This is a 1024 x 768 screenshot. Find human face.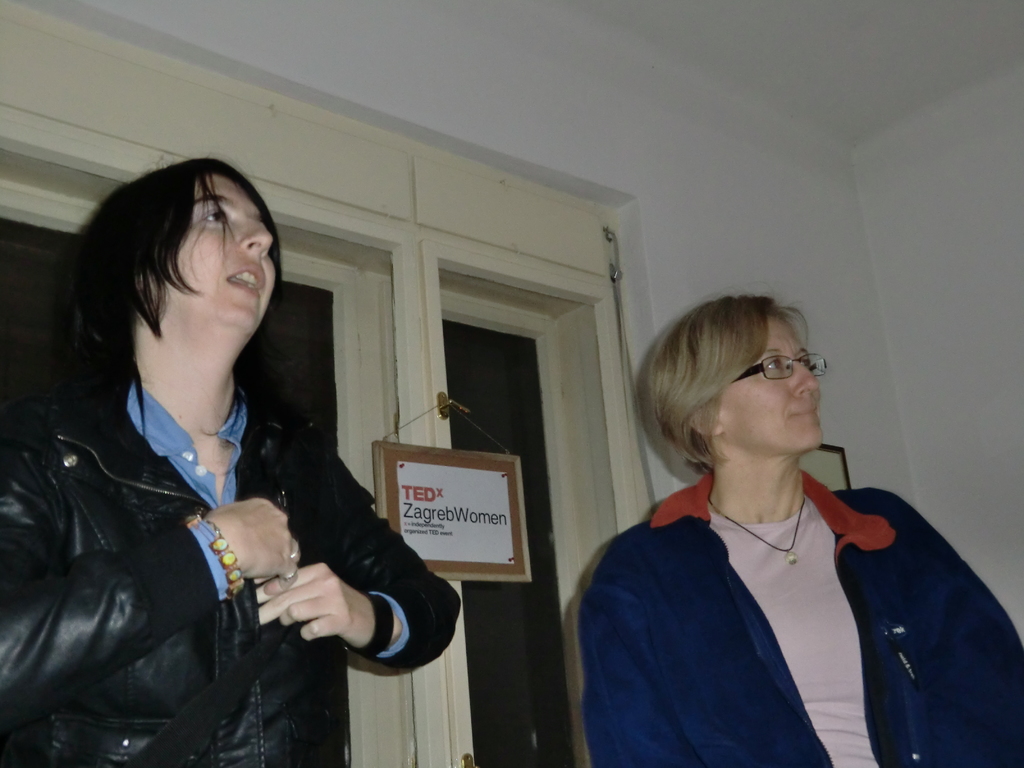
Bounding box: region(150, 174, 282, 347).
